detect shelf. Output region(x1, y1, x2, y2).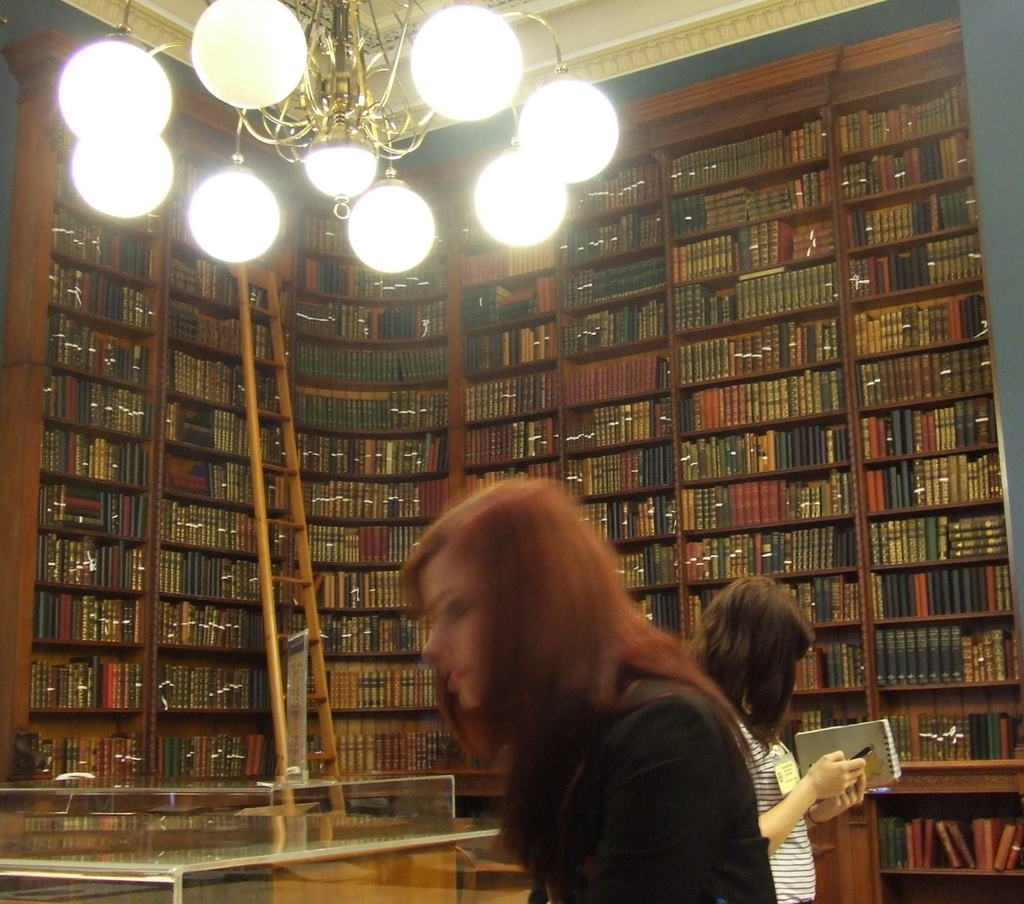
region(302, 250, 352, 301).
